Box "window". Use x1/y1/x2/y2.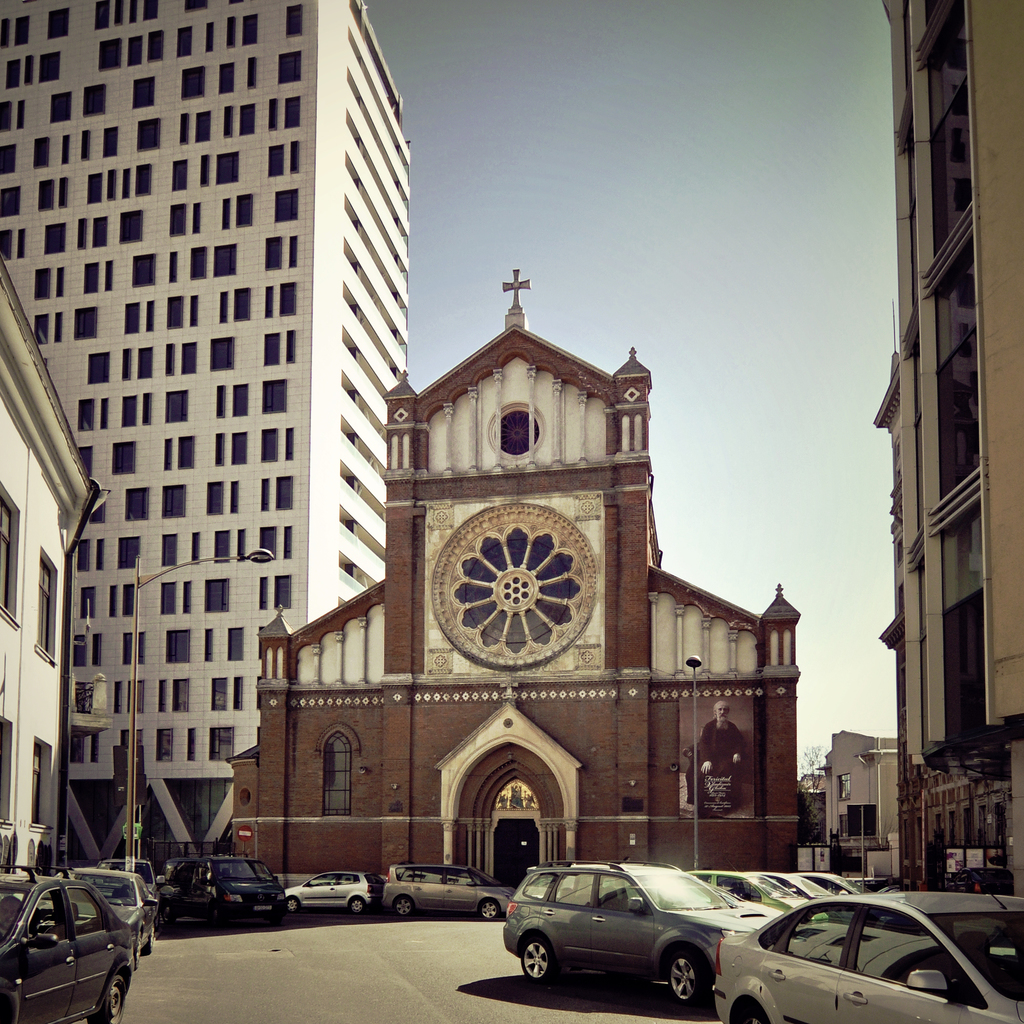
36/556/51/653.
